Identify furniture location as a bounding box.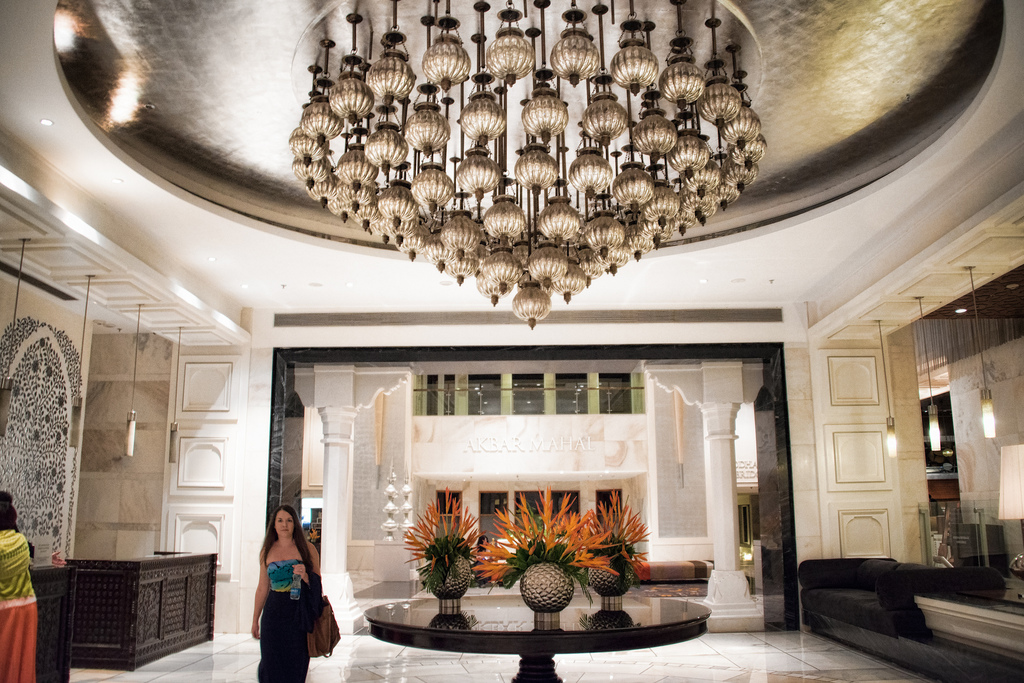
65,547,218,668.
